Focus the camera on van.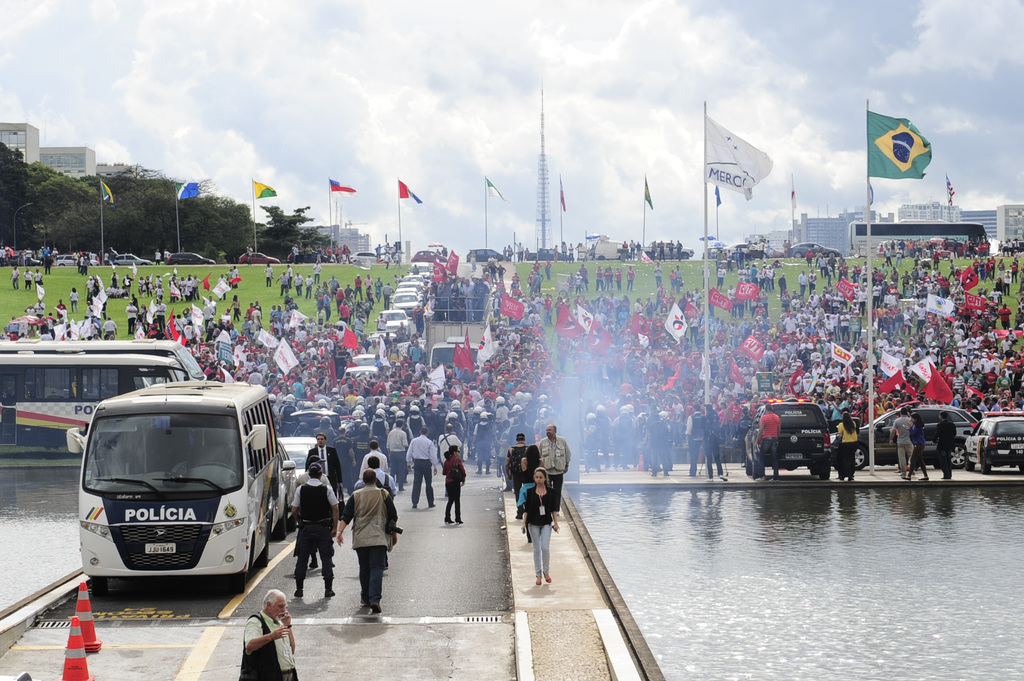
Focus region: {"left": 834, "top": 403, "right": 976, "bottom": 470}.
